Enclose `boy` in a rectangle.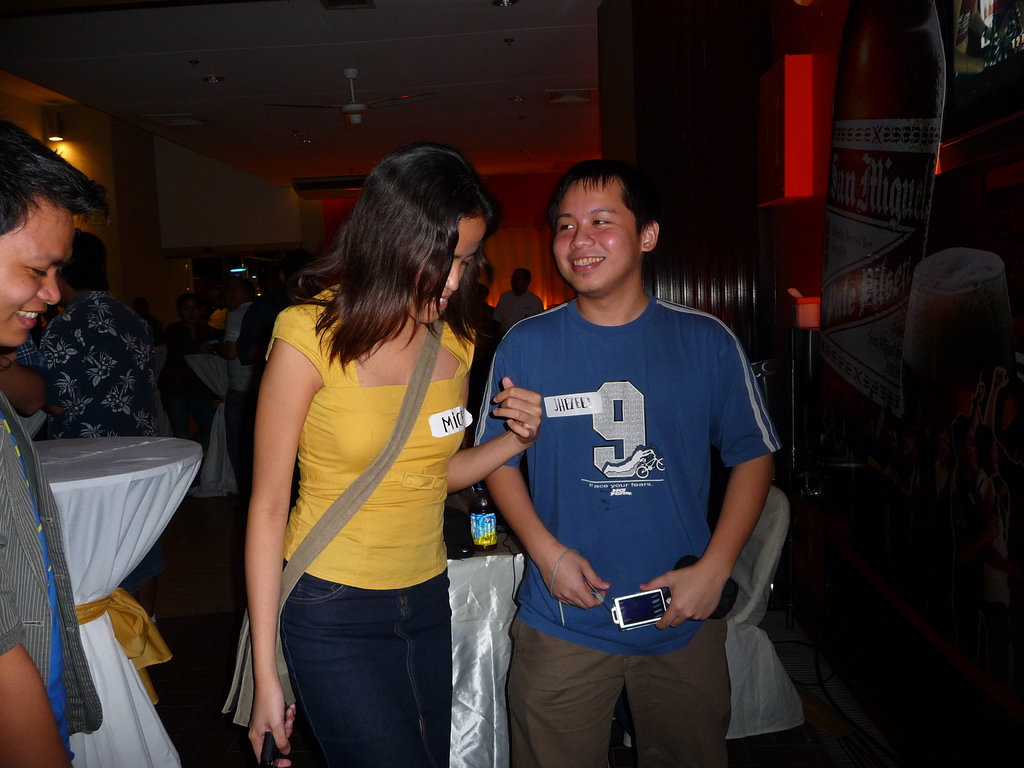
rect(480, 156, 778, 767).
